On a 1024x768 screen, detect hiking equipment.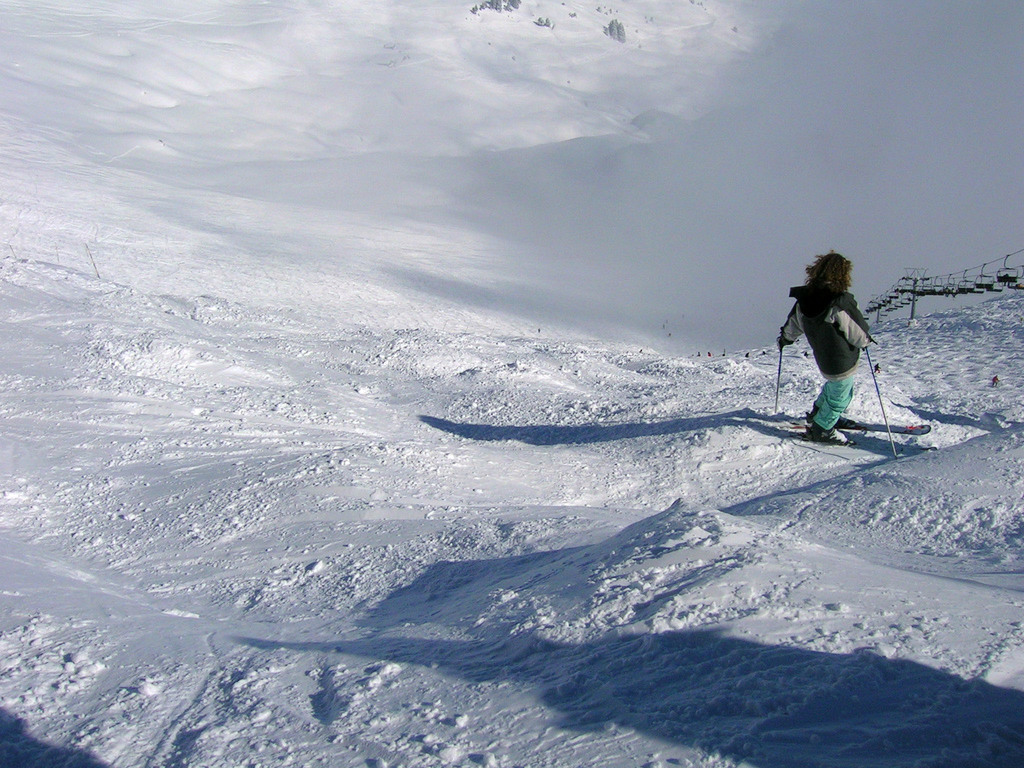
l=863, t=348, r=899, b=454.
